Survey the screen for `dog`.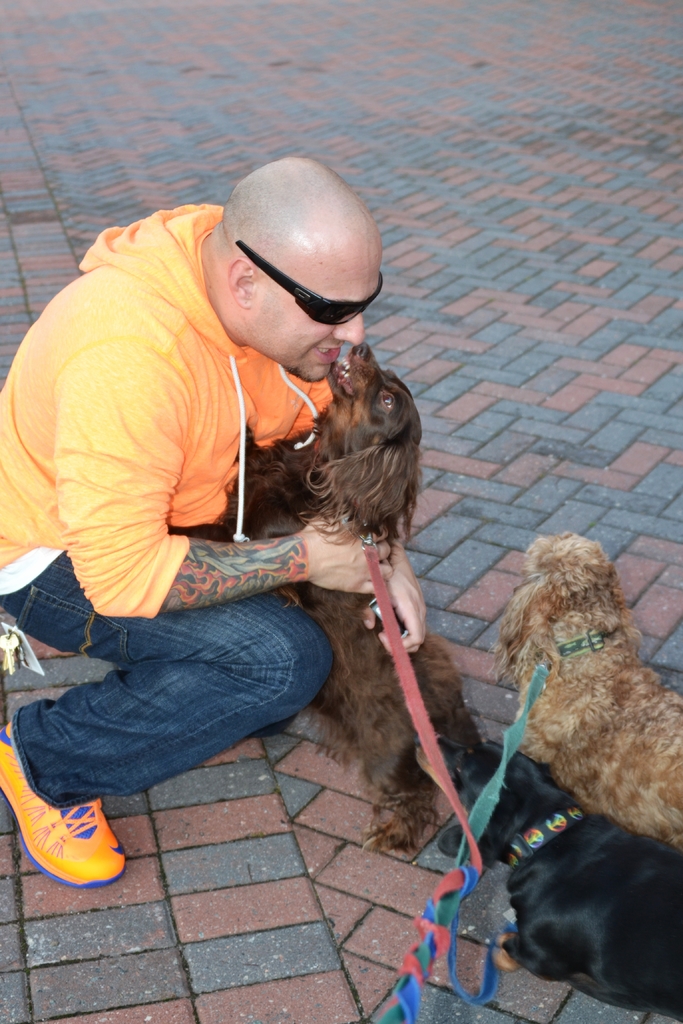
Survey found: l=498, t=531, r=682, b=844.
